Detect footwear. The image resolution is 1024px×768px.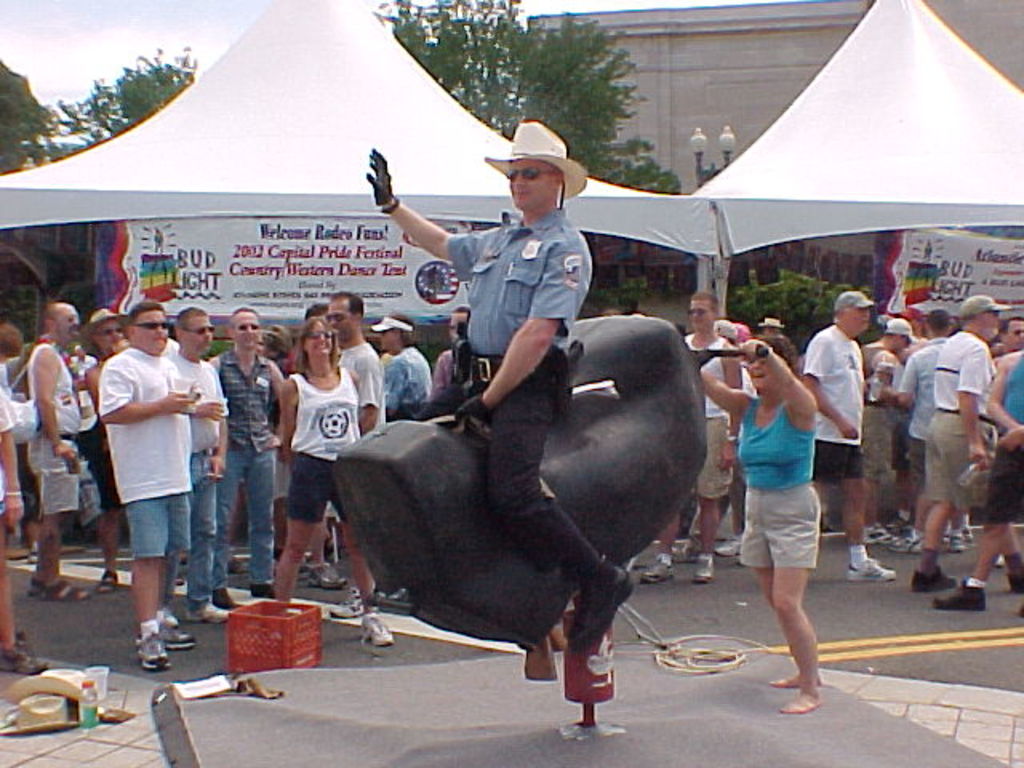
box(27, 544, 35, 562).
